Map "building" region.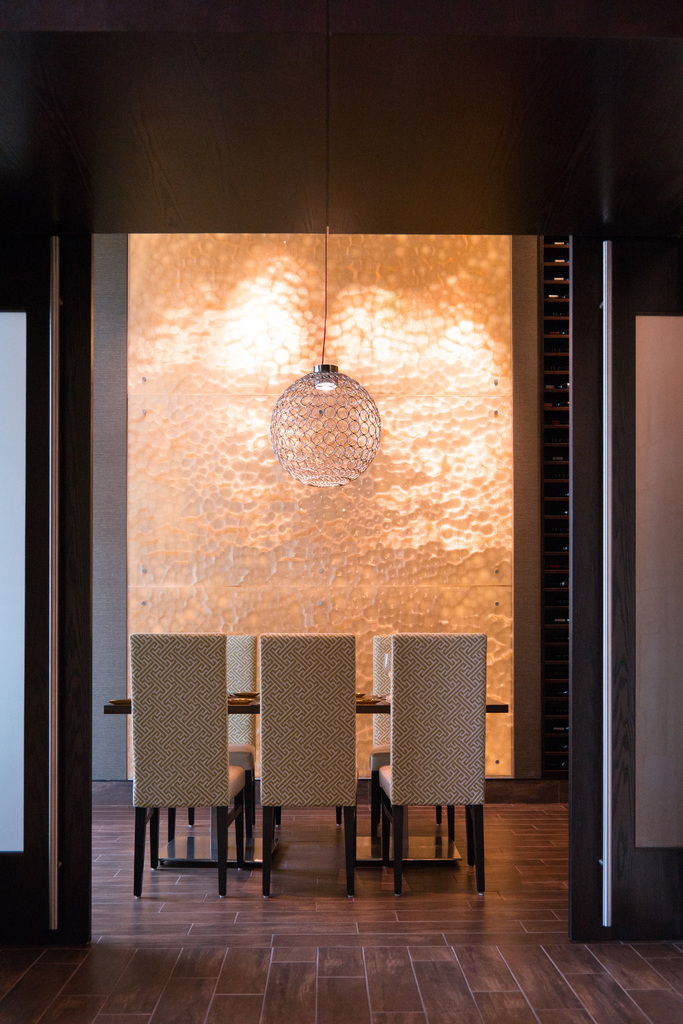
Mapped to x1=0 y1=0 x2=682 y2=1023.
